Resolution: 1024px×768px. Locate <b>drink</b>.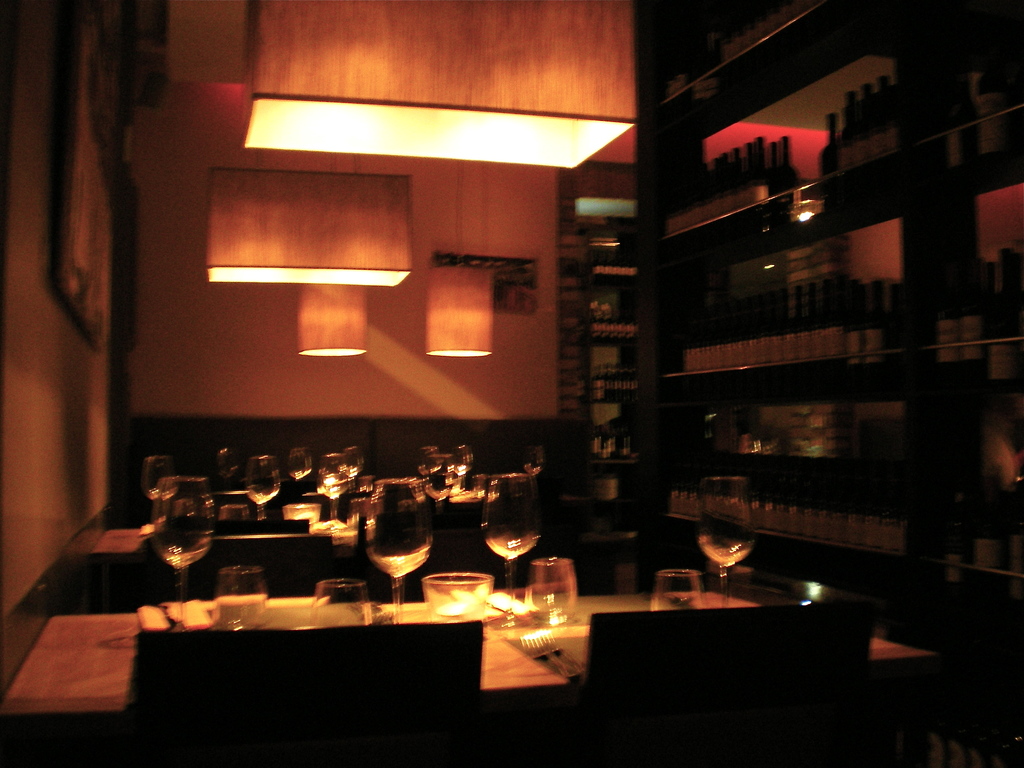
[left=242, top=481, right=282, bottom=506].
